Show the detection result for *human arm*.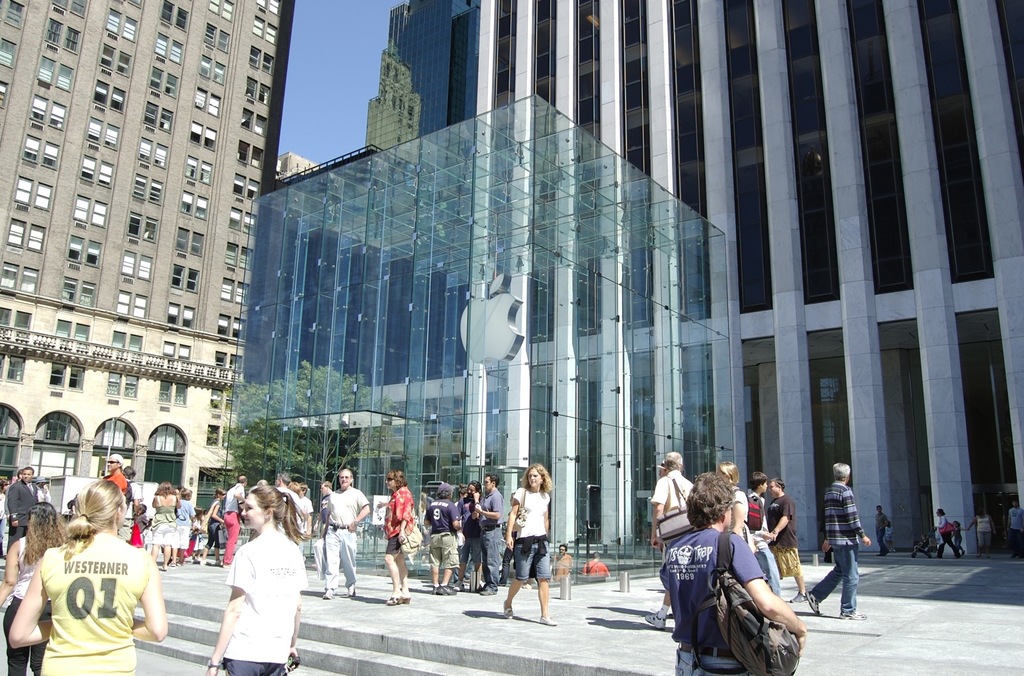
204,544,250,675.
